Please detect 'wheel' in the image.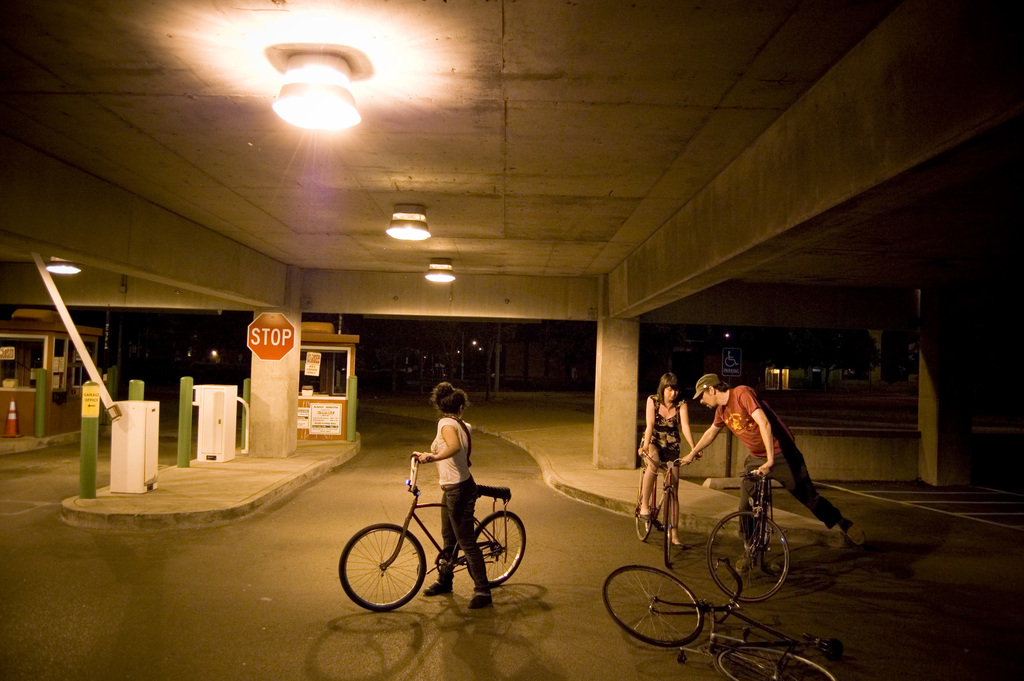
[340, 532, 424, 612].
